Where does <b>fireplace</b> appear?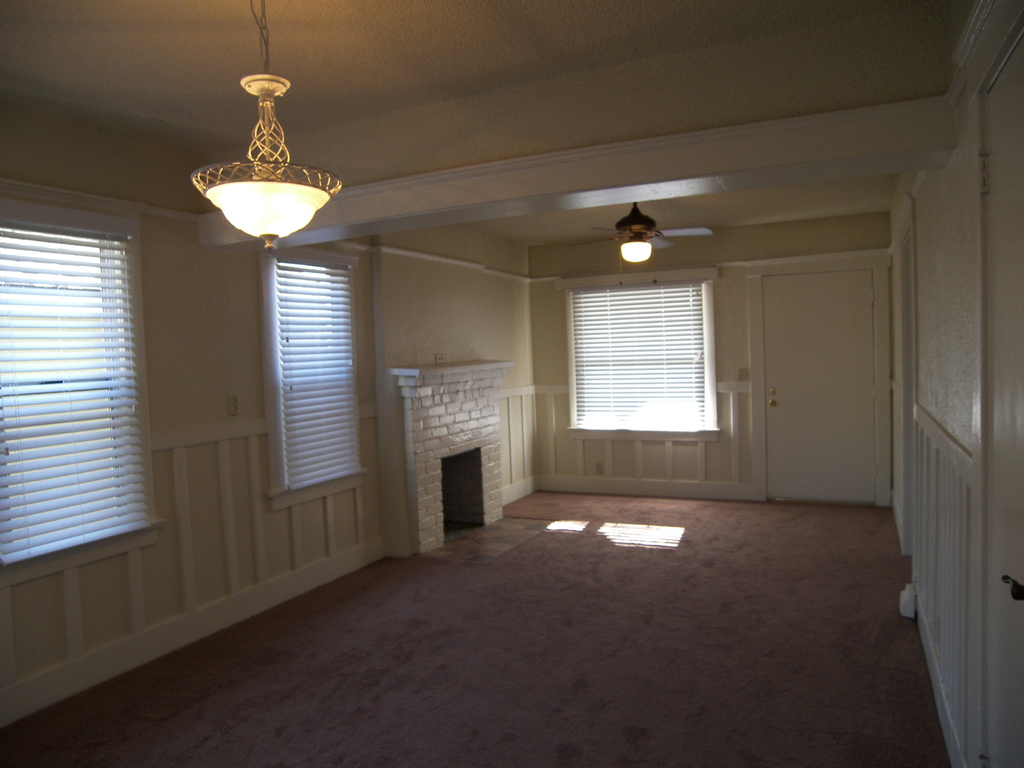
Appears at x1=390 y1=358 x2=515 y2=559.
